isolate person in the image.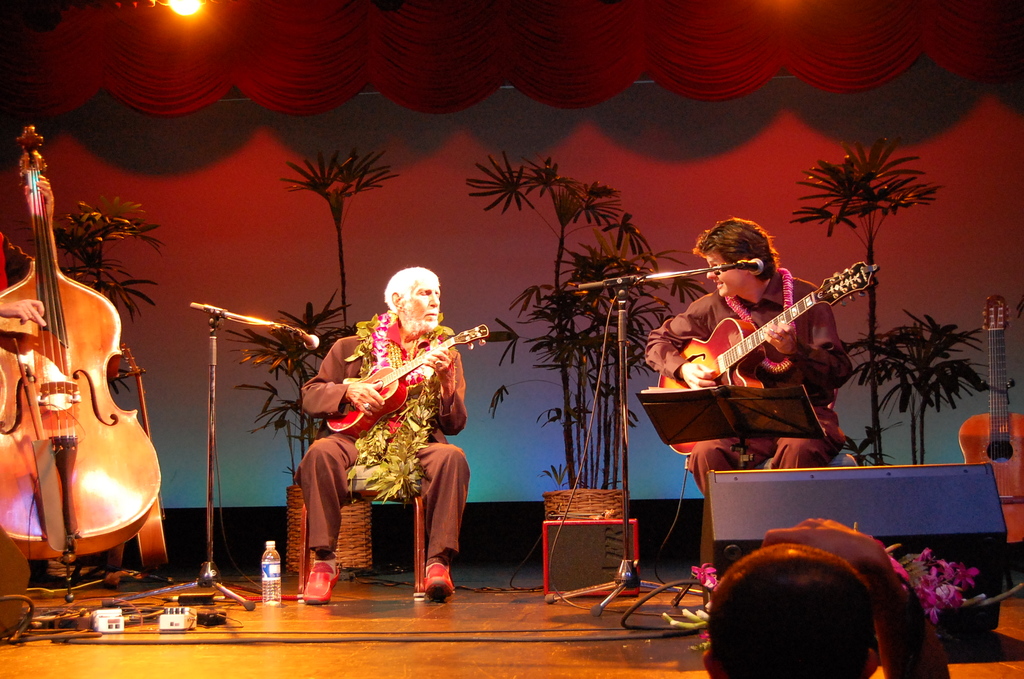
Isolated region: 703/518/950/678.
